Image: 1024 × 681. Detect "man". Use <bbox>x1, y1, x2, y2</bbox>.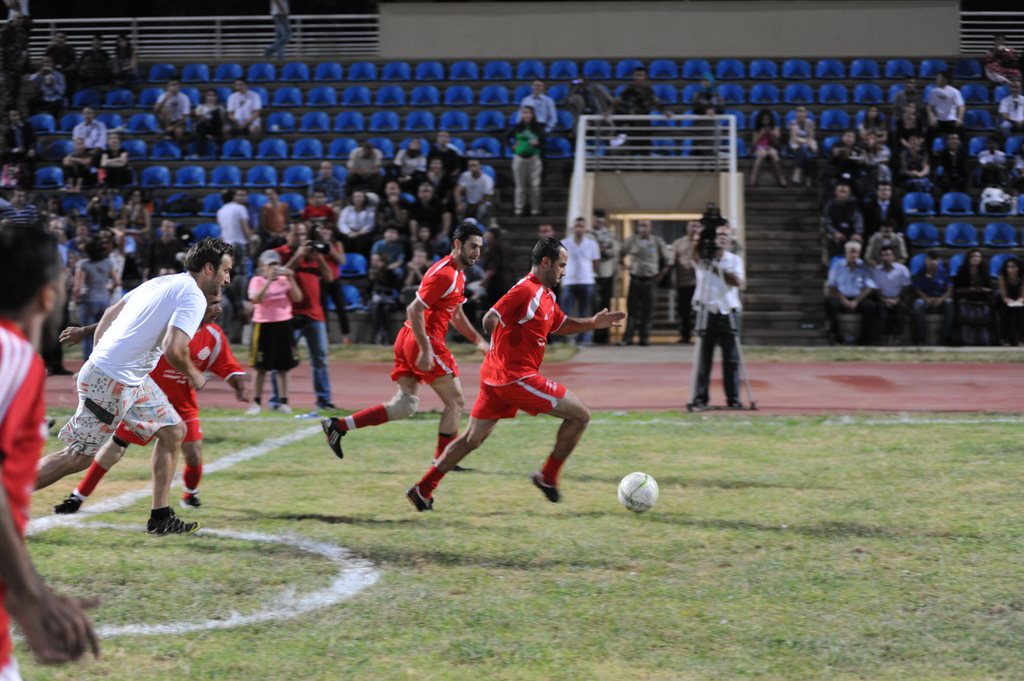
<bbox>418, 180, 456, 236</bbox>.
